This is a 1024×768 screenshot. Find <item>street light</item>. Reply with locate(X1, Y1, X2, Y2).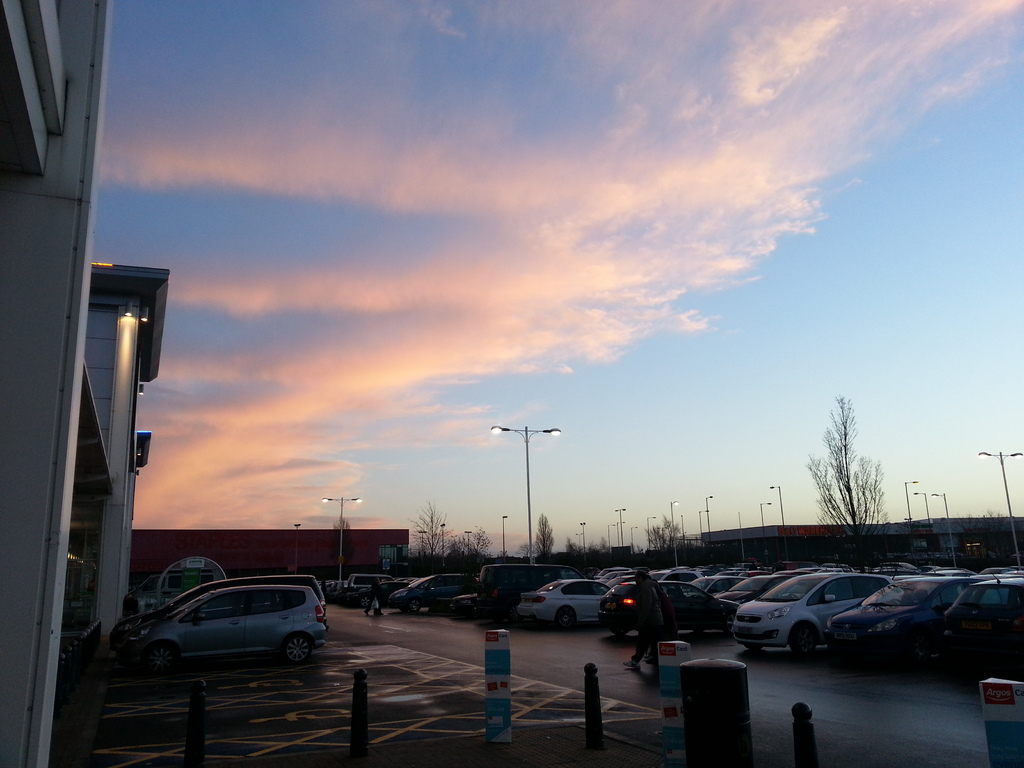
locate(975, 447, 1023, 568).
